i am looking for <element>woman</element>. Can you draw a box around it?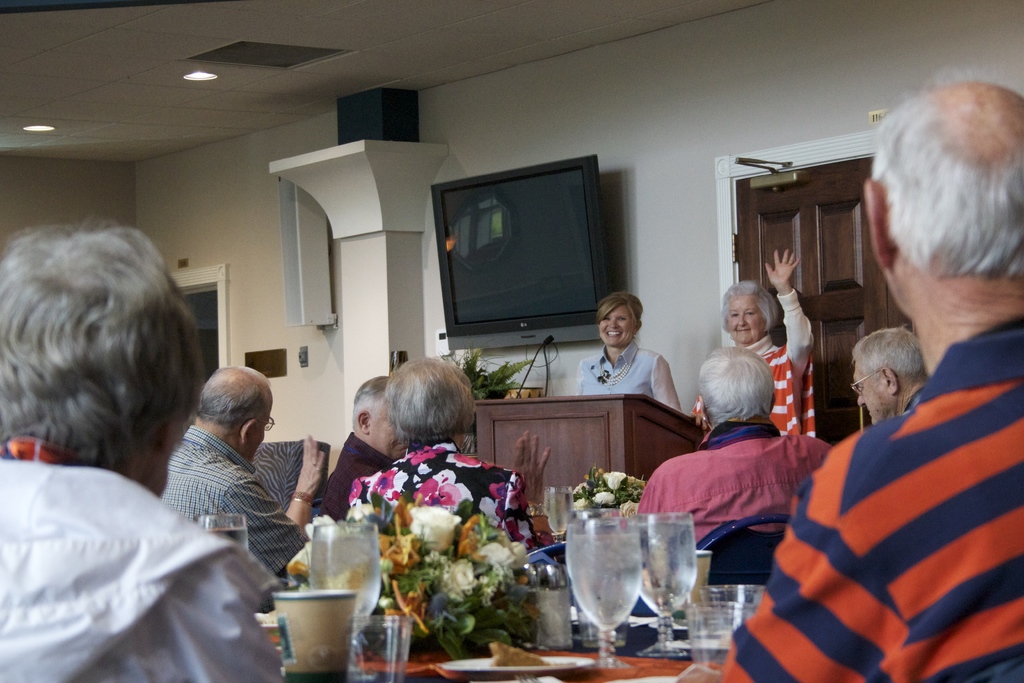
Sure, the bounding box is bbox(684, 240, 820, 443).
